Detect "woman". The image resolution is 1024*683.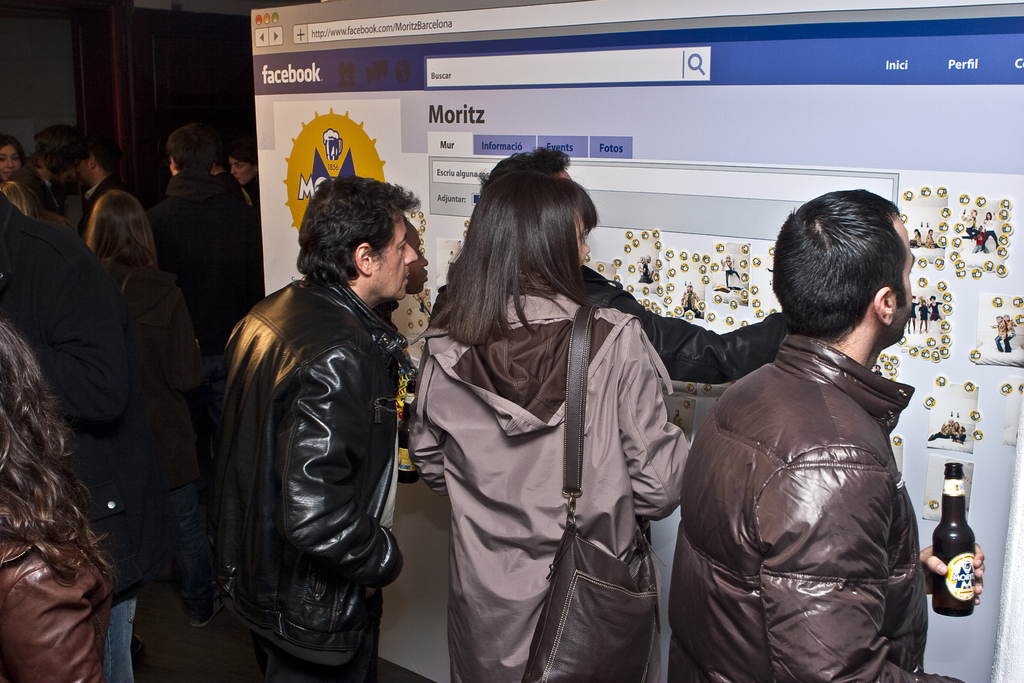
left=0, top=134, right=36, bottom=198.
